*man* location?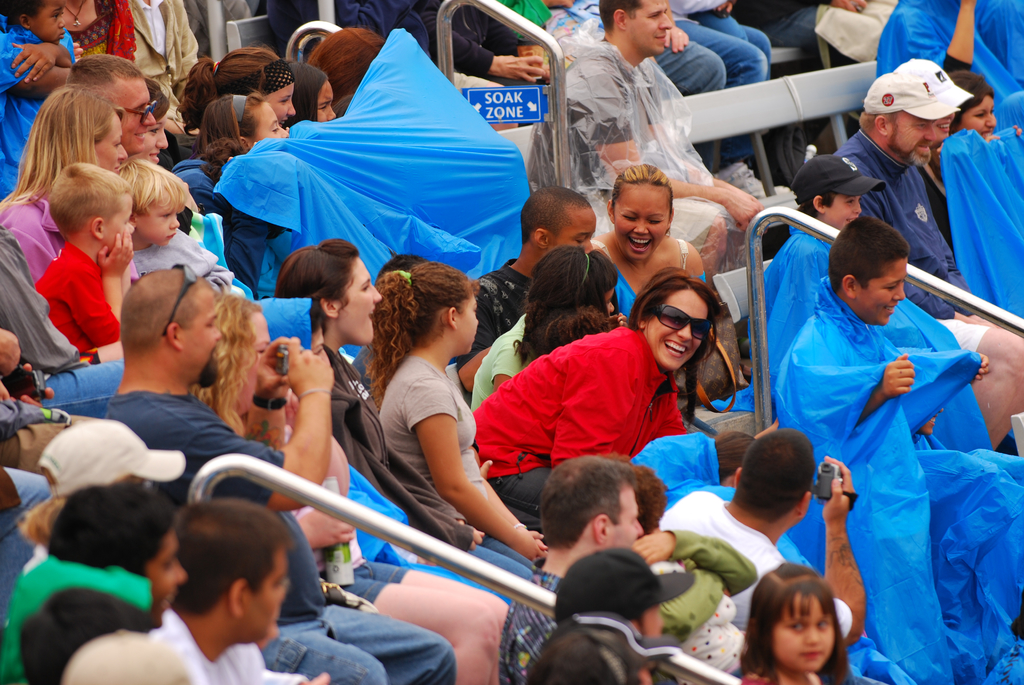
95,253,456,684
